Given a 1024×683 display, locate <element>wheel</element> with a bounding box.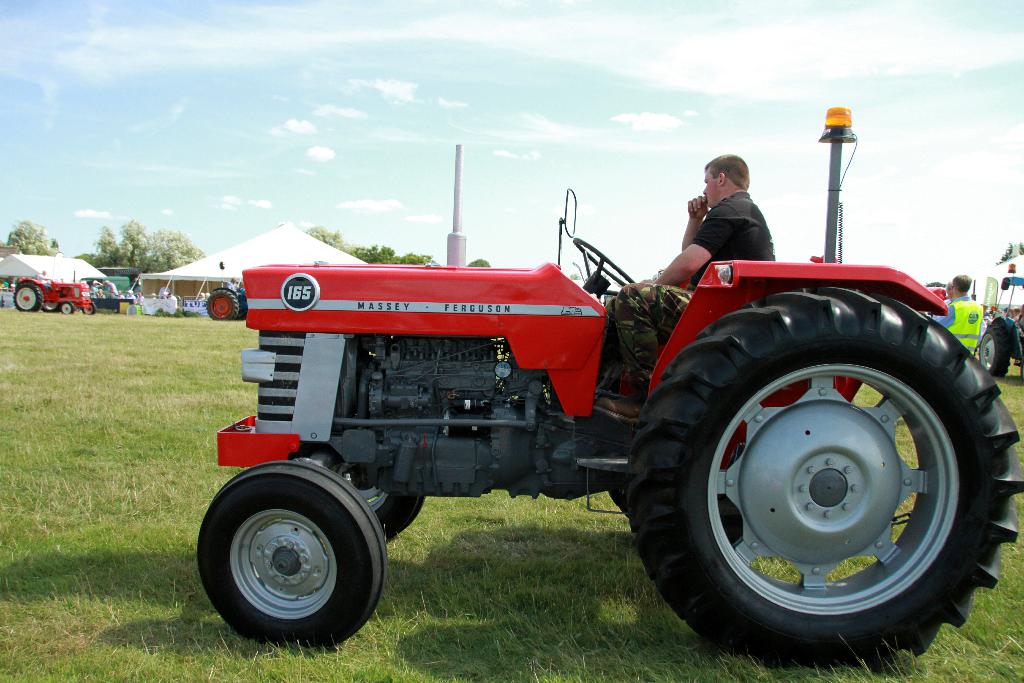
Located: BBox(83, 302, 95, 314).
